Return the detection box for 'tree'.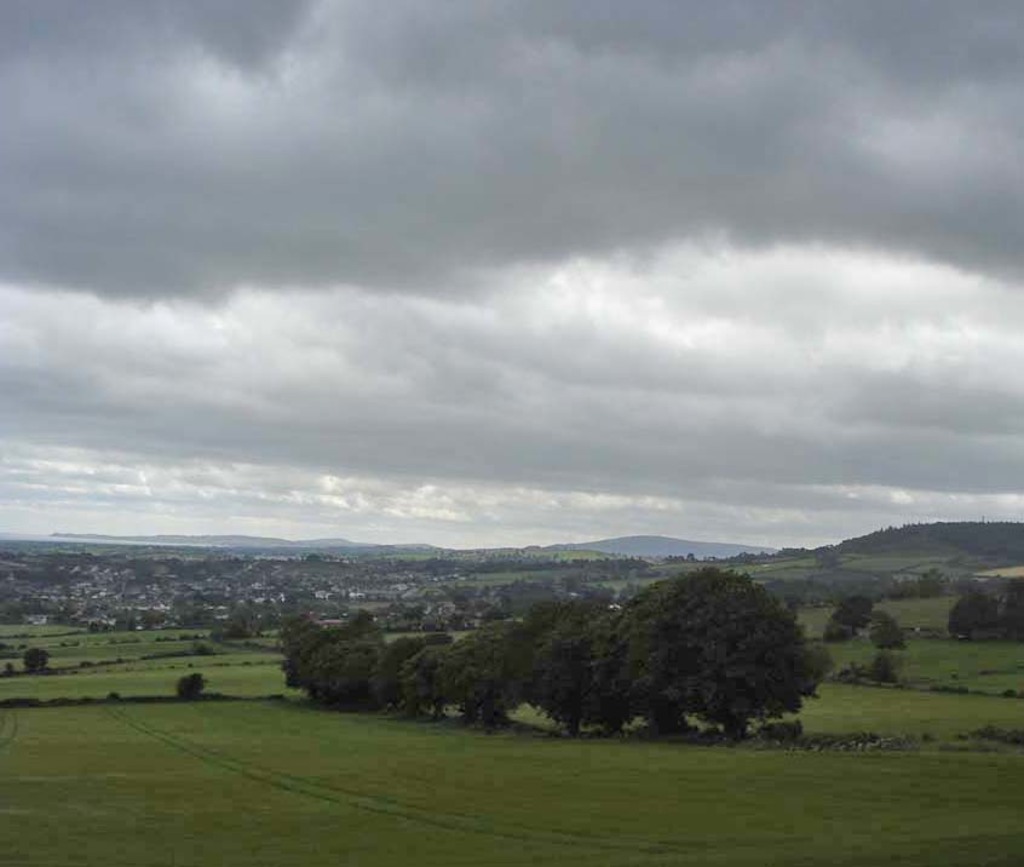
(876,615,911,645).
